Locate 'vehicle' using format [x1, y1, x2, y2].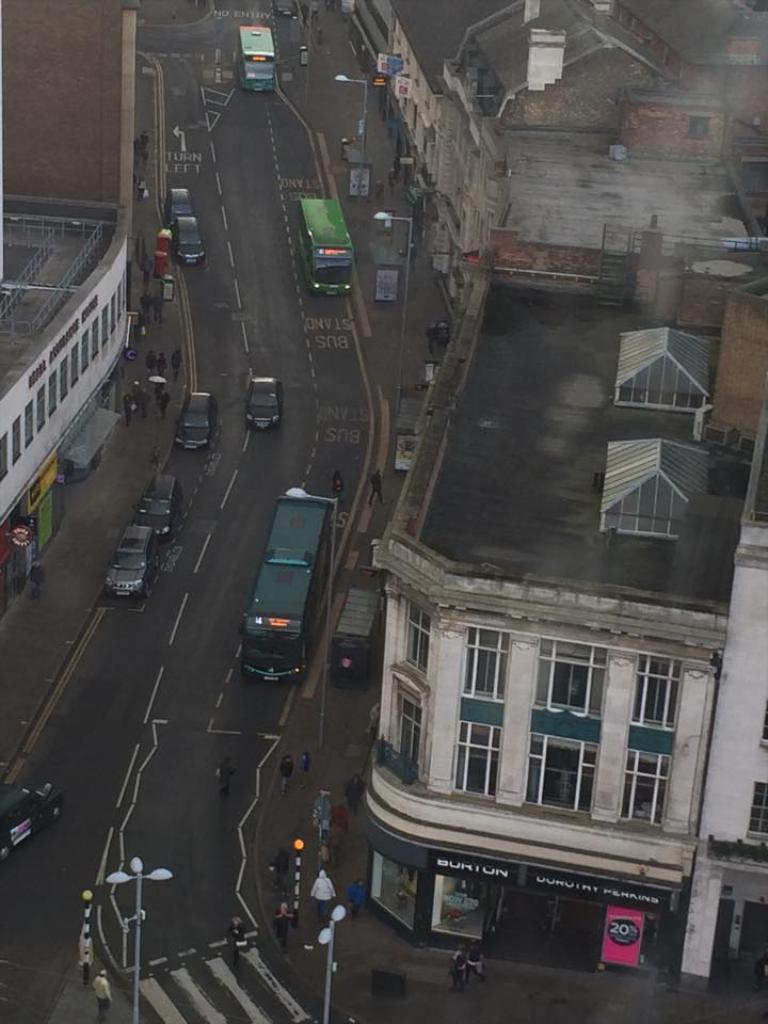
[135, 473, 181, 531].
